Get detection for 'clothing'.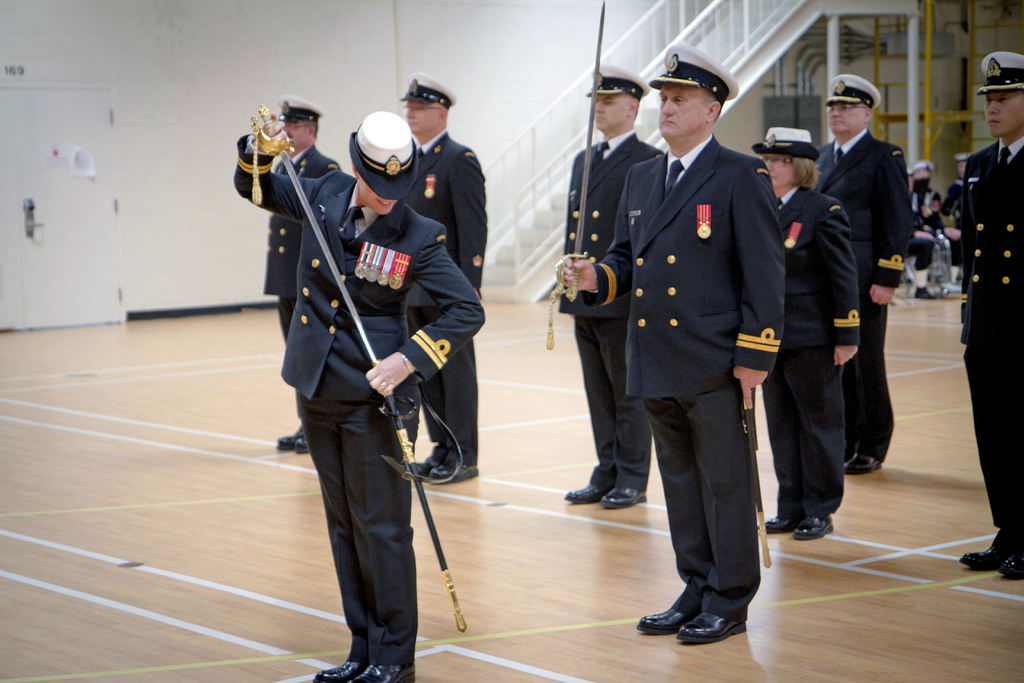
Detection: {"left": 757, "top": 181, "right": 858, "bottom": 518}.
